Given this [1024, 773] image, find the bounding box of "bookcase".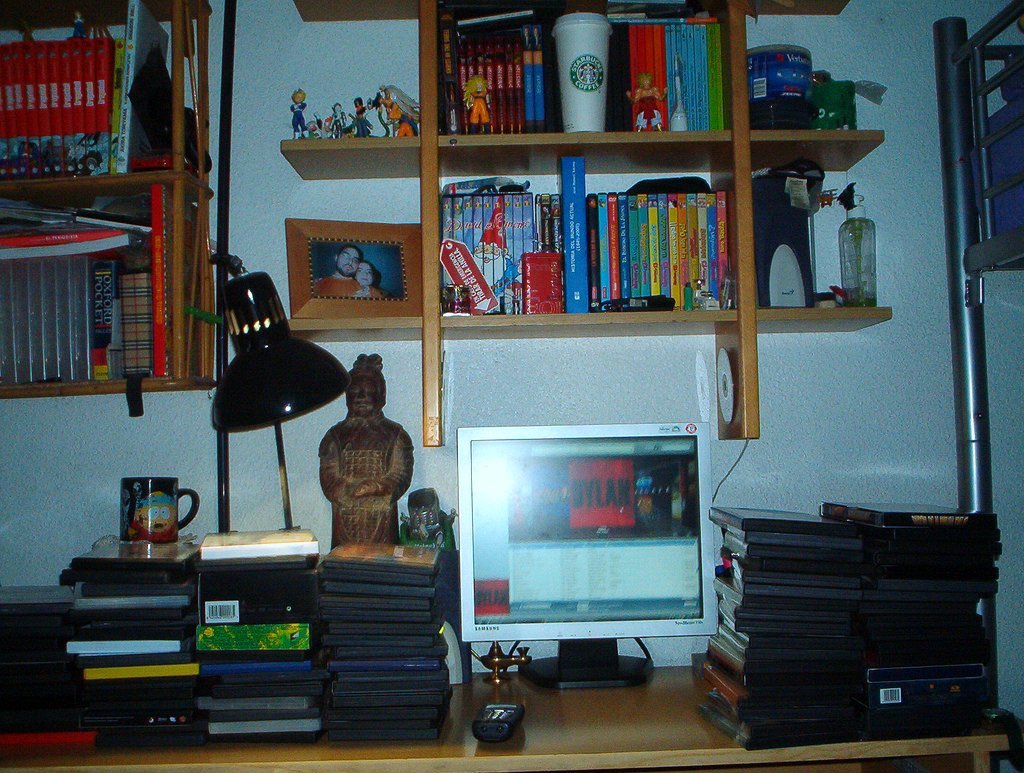
[0,0,209,384].
